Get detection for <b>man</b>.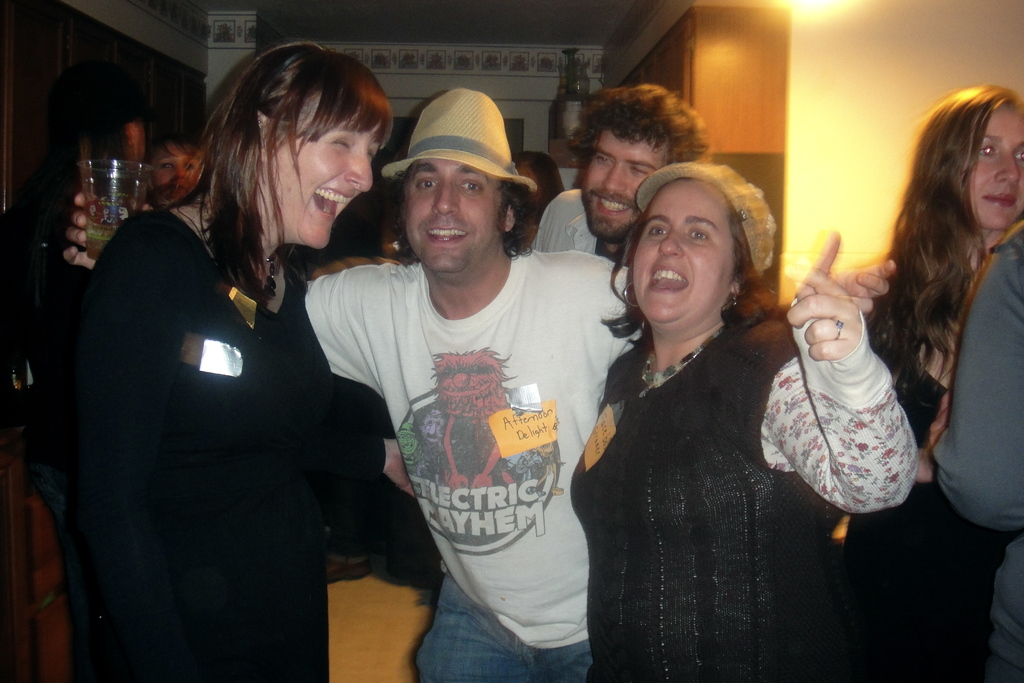
Detection: locate(64, 86, 896, 682).
